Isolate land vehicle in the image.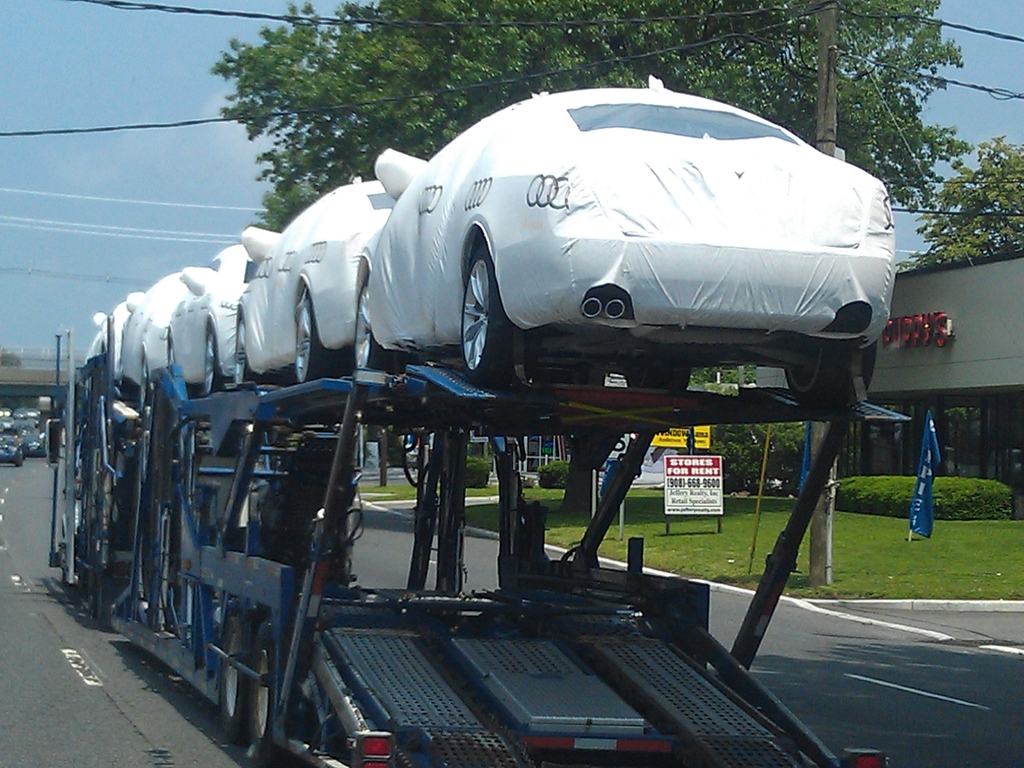
Isolated region: box(234, 179, 397, 383).
